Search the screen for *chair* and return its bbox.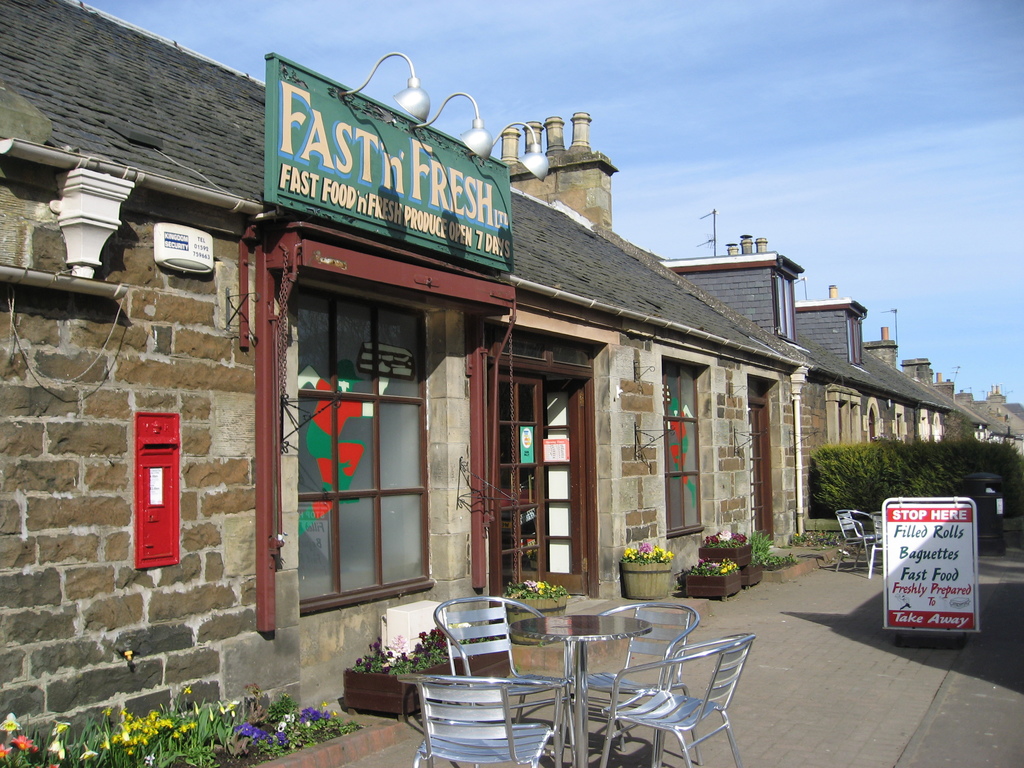
Found: bbox=[866, 511, 888, 579].
